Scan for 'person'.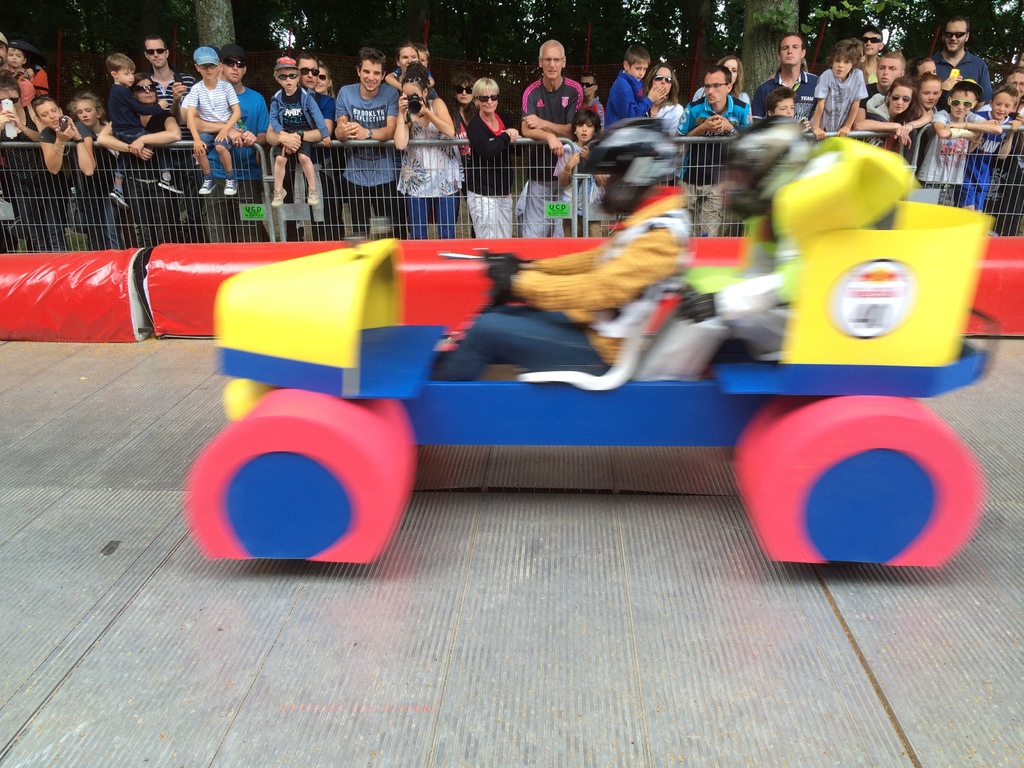
Scan result: [x1=810, y1=40, x2=867, y2=143].
